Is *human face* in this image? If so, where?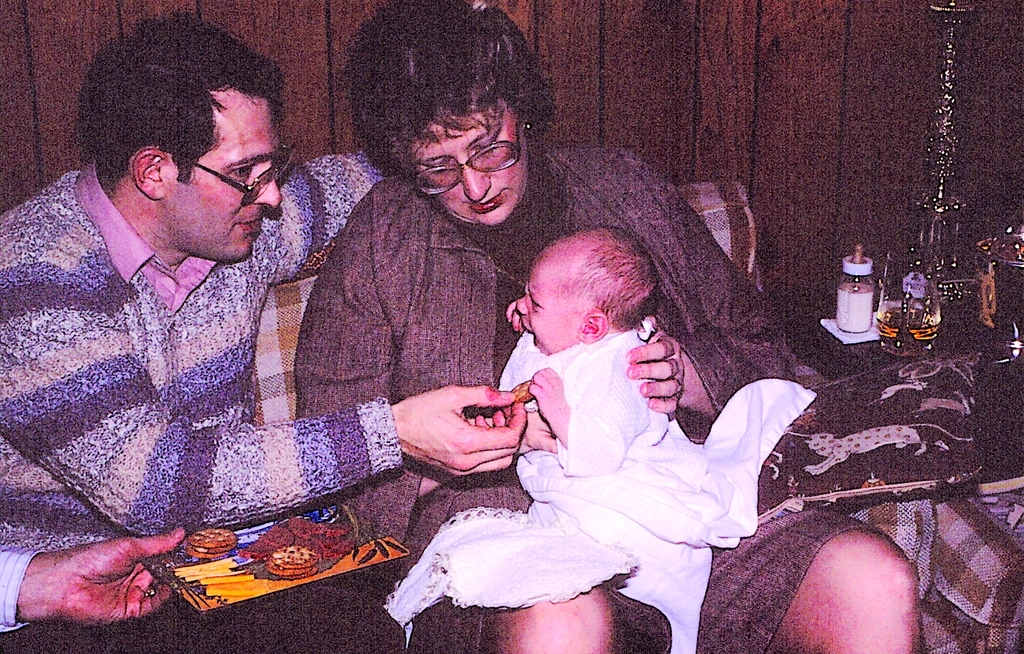
Yes, at [x1=513, y1=262, x2=560, y2=351].
